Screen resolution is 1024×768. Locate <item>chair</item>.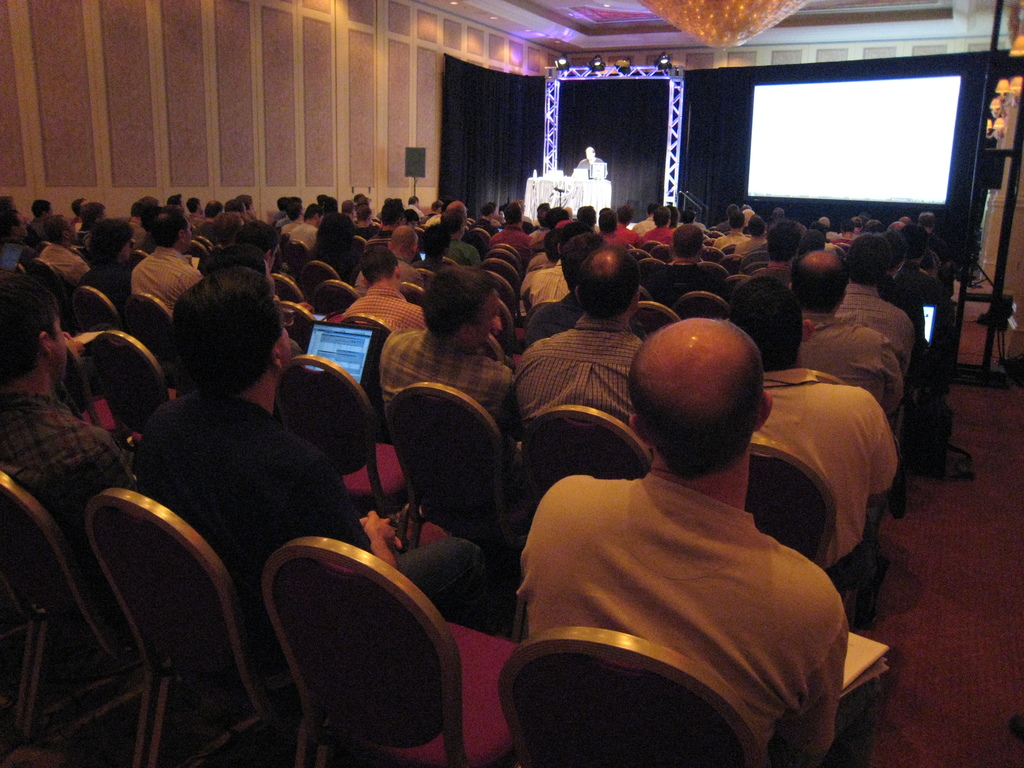
select_region(310, 280, 358, 317).
